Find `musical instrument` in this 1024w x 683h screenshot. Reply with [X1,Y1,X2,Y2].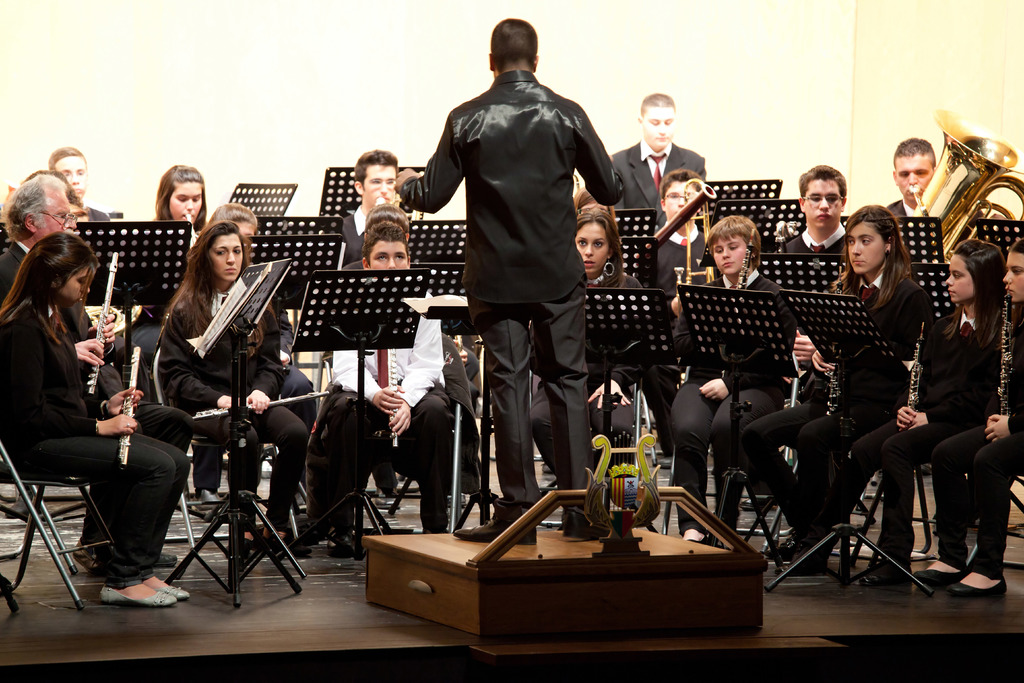
[451,402,460,536].
